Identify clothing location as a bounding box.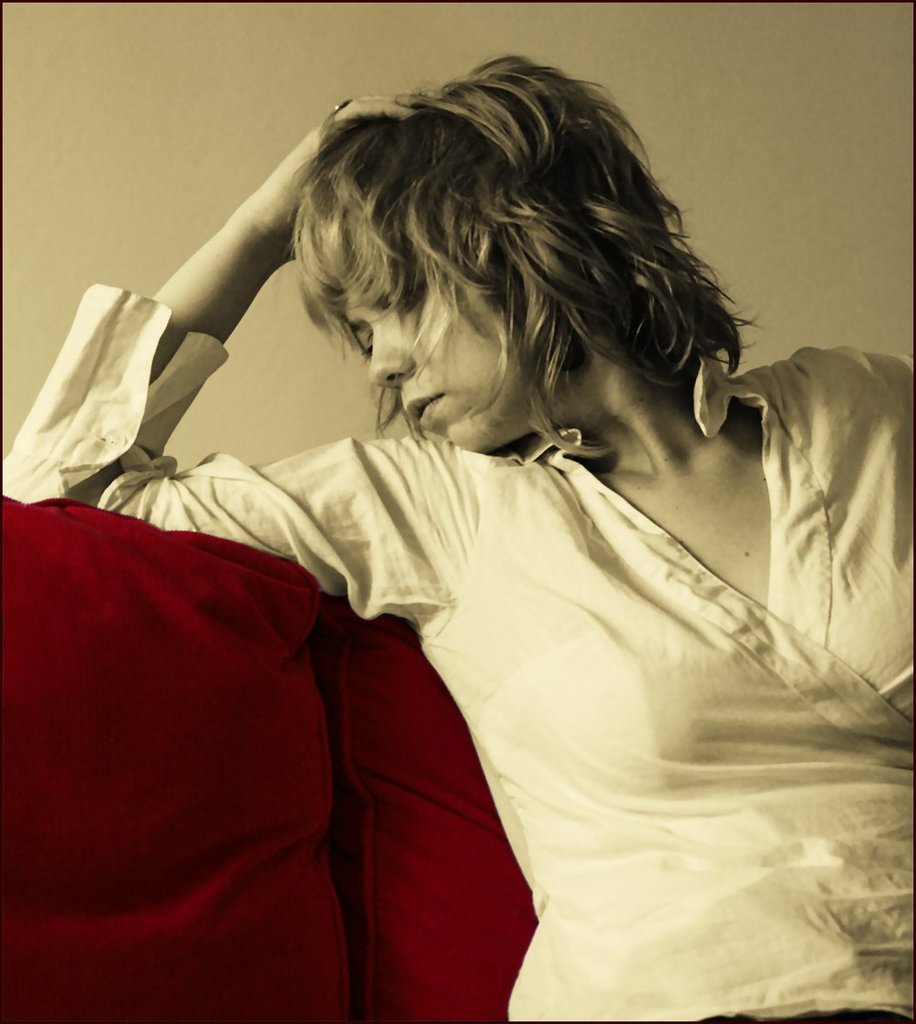
x1=0, y1=279, x2=915, y2=1023.
